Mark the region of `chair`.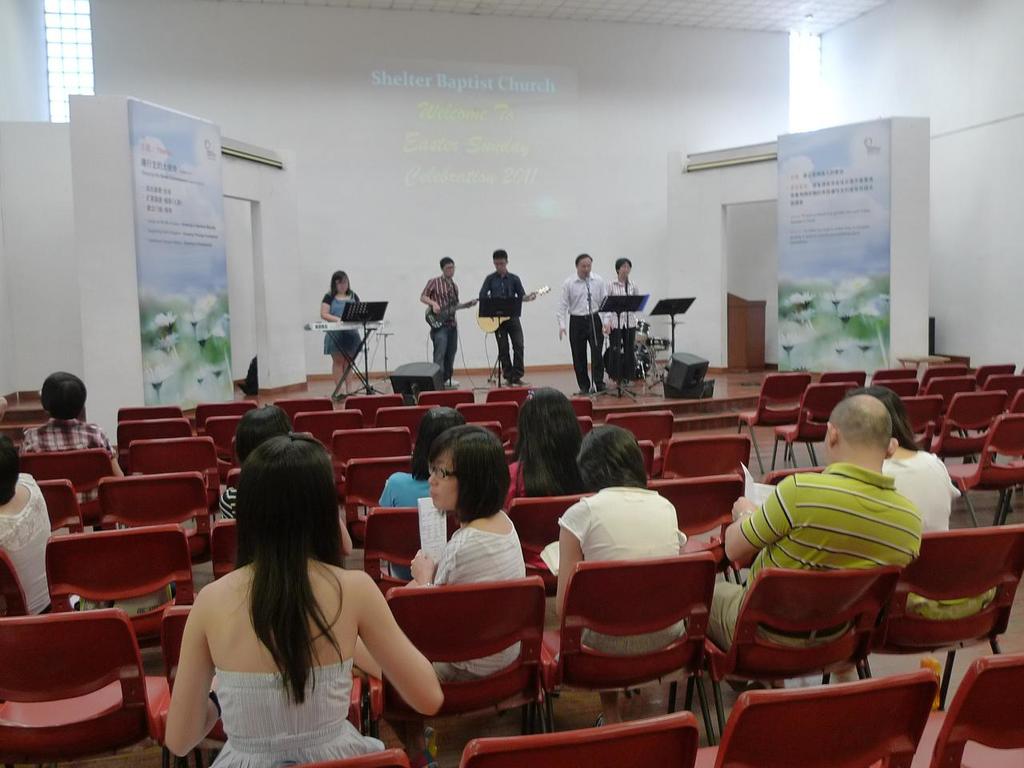
Region: <box>649,477,743,558</box>.
